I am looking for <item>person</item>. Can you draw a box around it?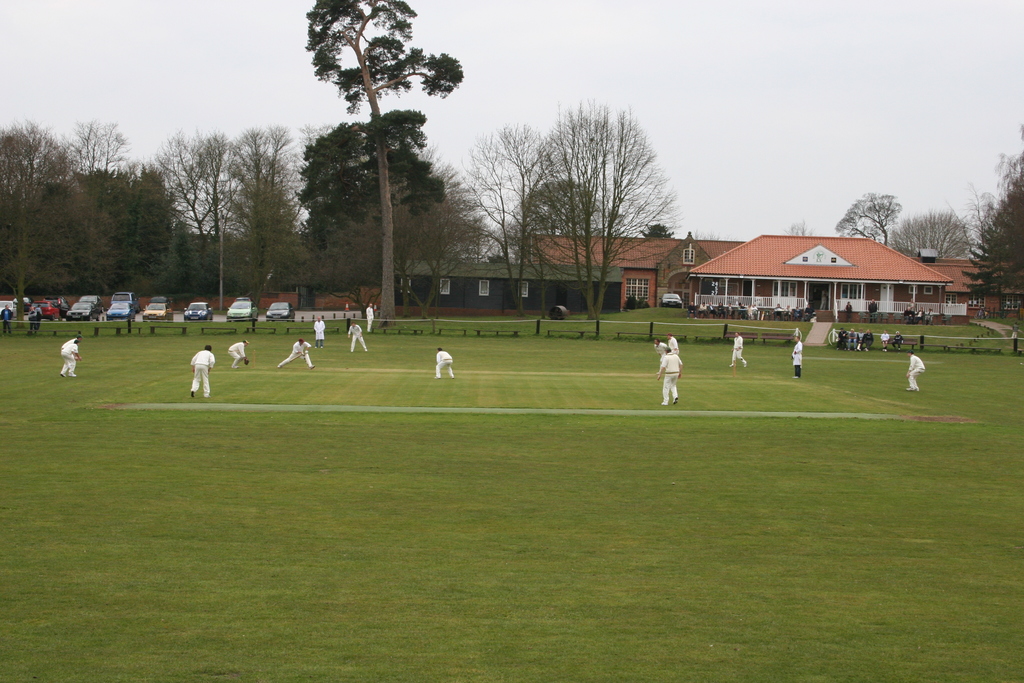
Sure, the bounding box is x1=881, y1=329, x2=891, y2=353.
